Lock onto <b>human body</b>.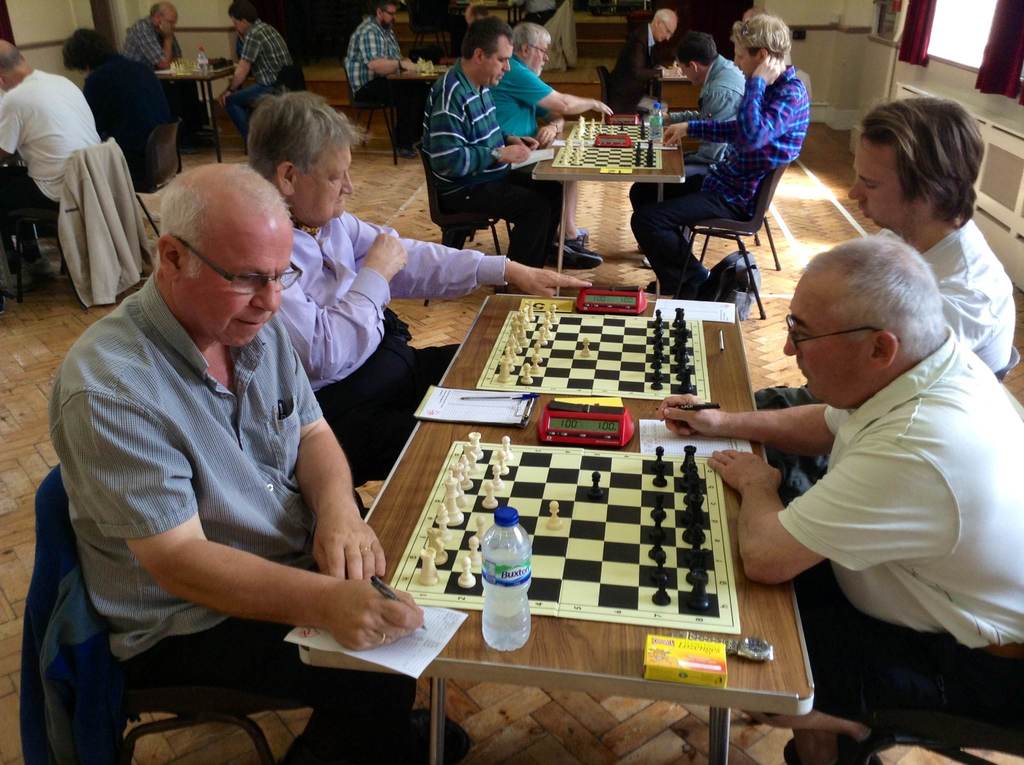
Locked: pyautogui.locateOnScreen(758, 220, 1013, 510).
